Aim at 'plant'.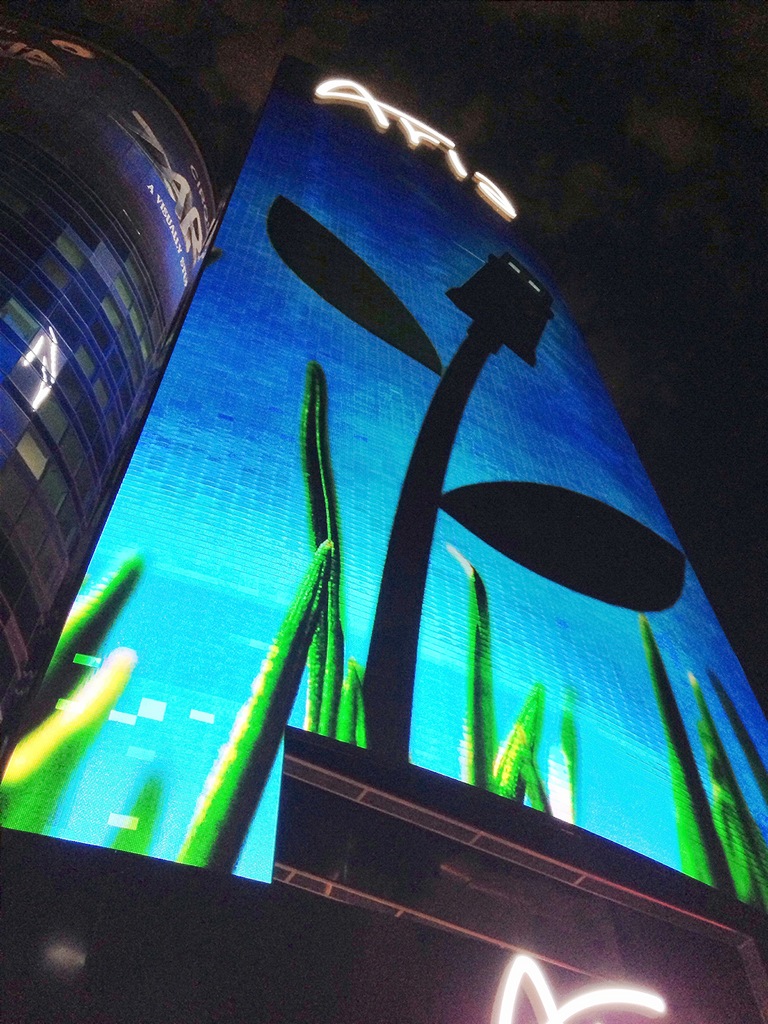
Aimed at x1=295 y1=359 x2=372 y2=737.
